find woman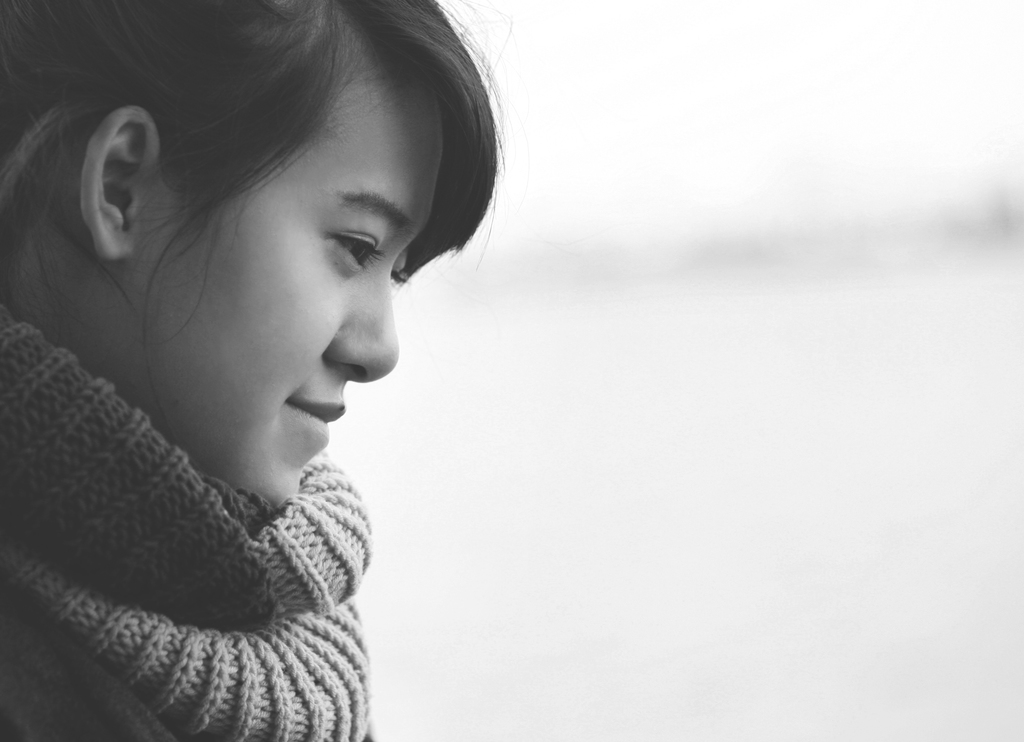
[0,0,600,729]
